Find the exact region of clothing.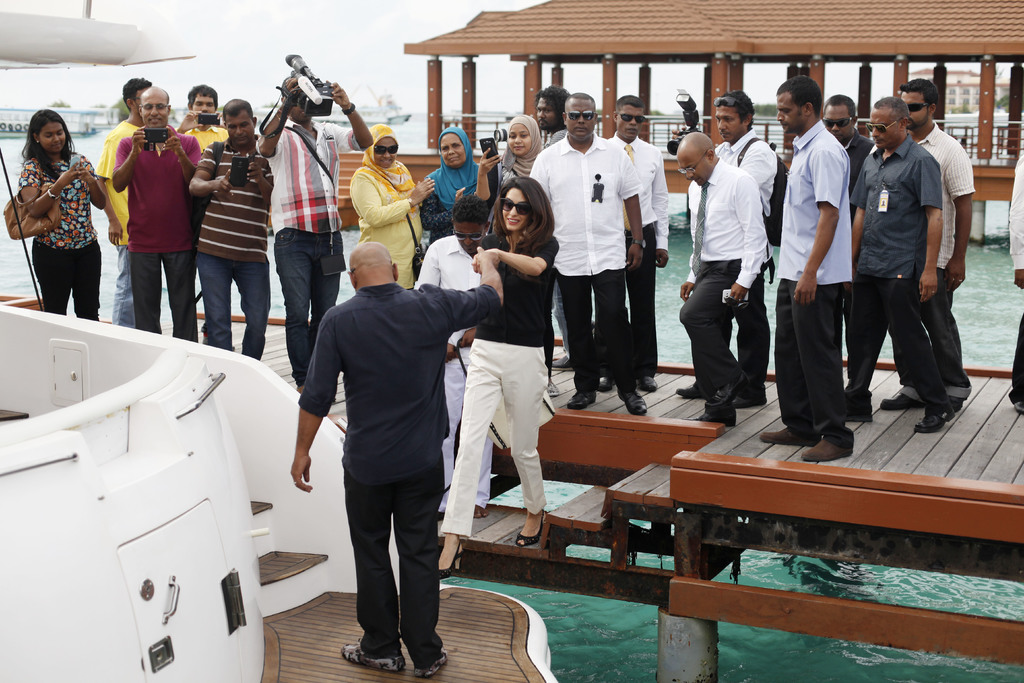
Exact region: 412,235,470,491.
